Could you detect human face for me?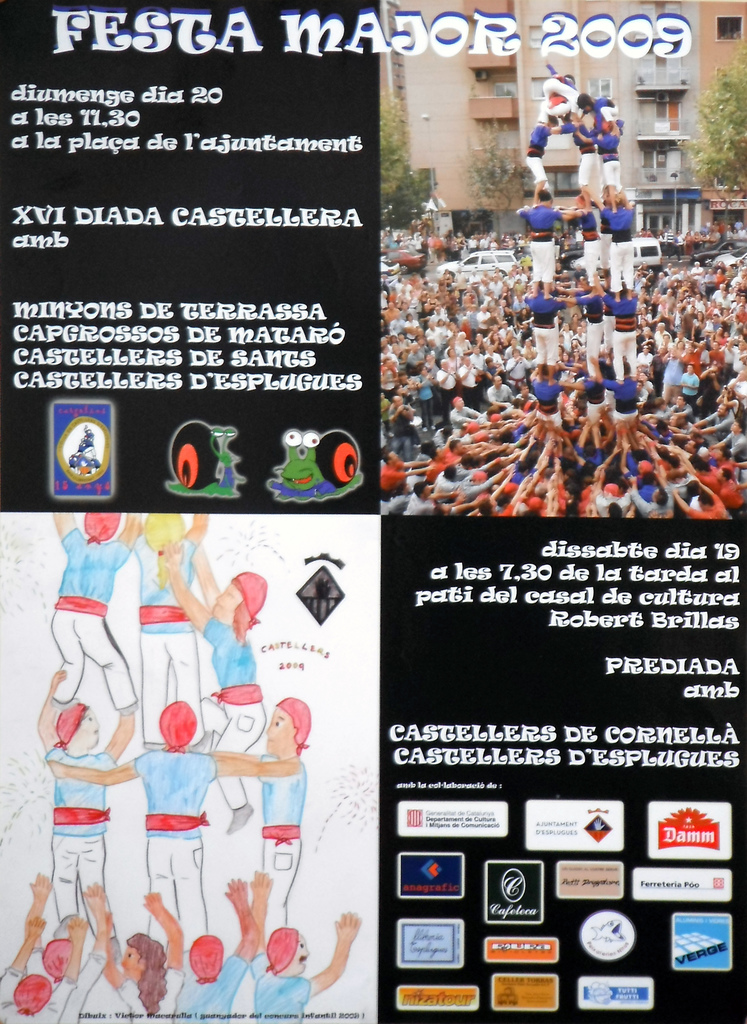
Detection result: pyautogui.locateOnScreen(288, 935, 311, 972).
